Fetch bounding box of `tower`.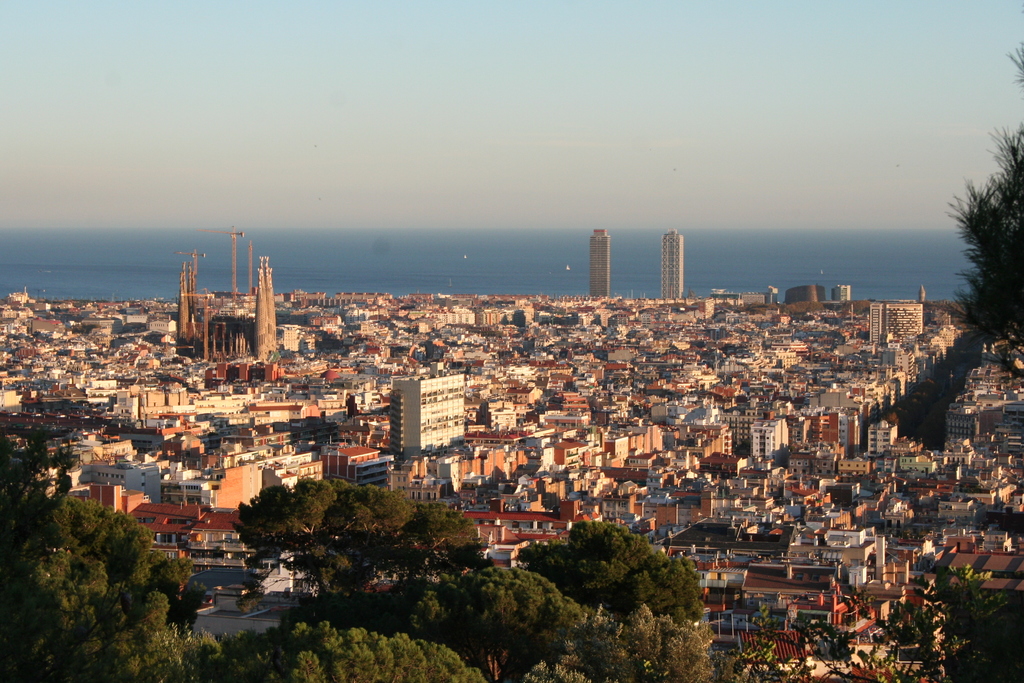
Bbox: locate(590, 229, 611, 297).
